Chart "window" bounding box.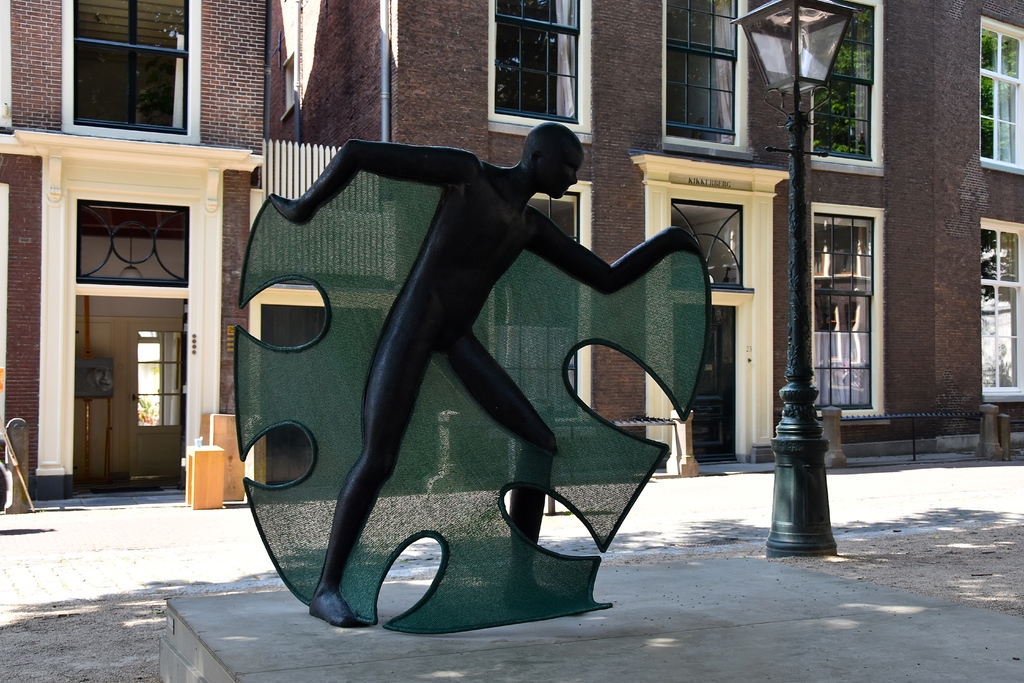
Charted: (x1=62, y1=6, x2=195, y2=126).
